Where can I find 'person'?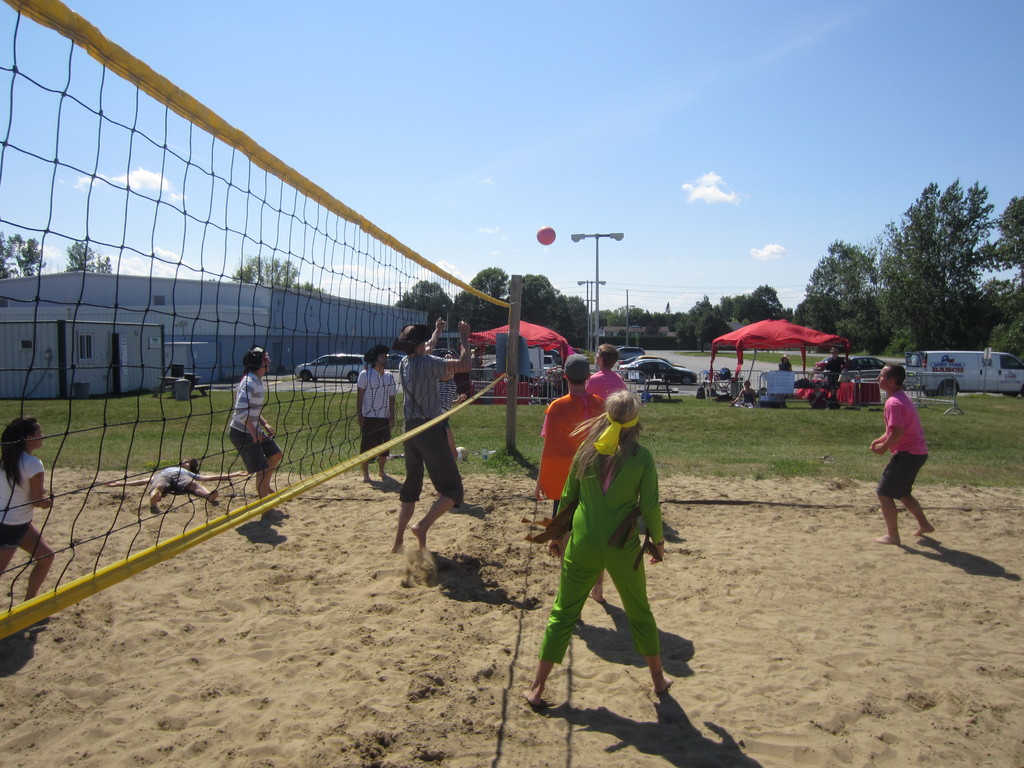
You can find it at [0, 417, 58, 613].
